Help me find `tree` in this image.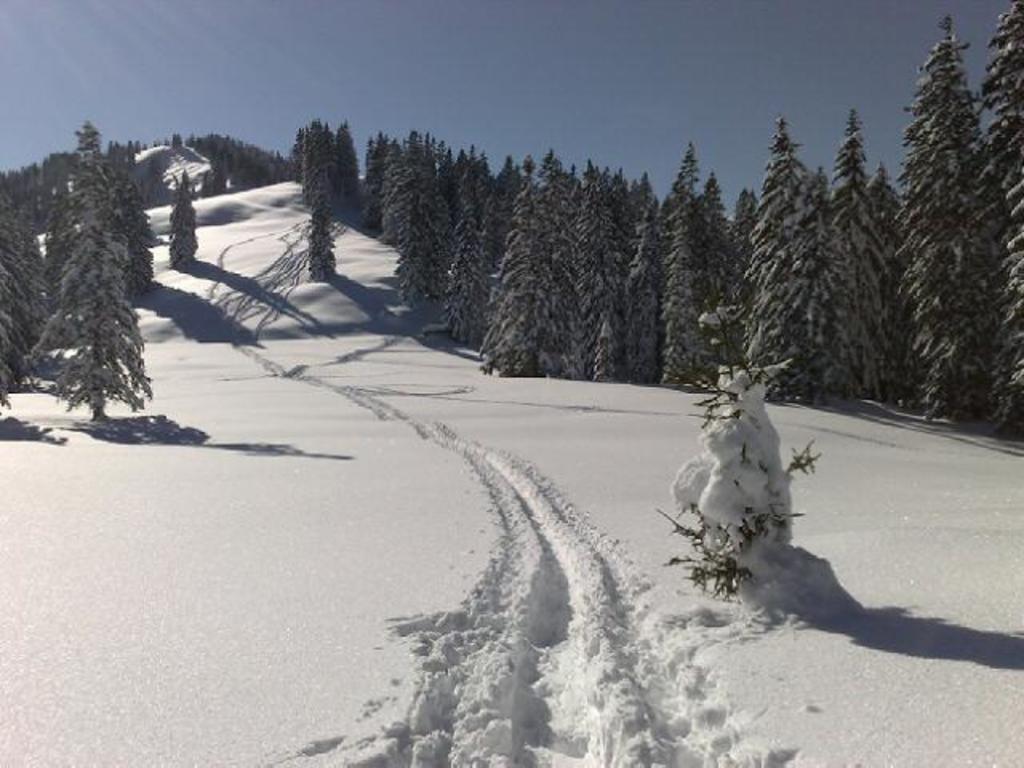
Found it: {"left": 402, "top": 136, "right": 443, "bottom": 312}.
